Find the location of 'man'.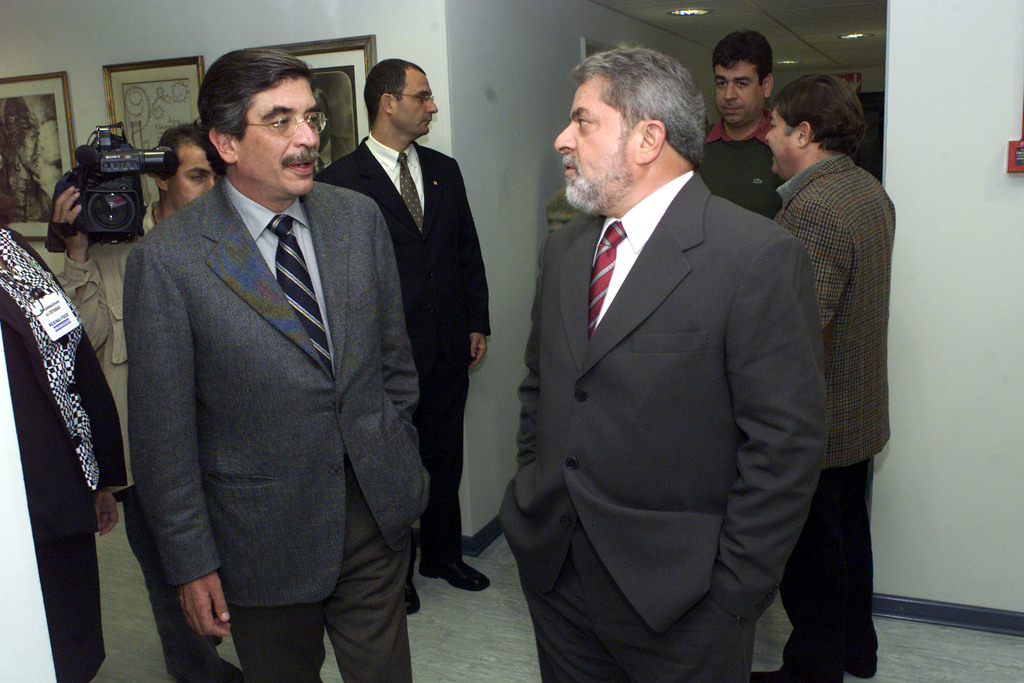
Location: <region>495, 46, 830, 682</region>.
